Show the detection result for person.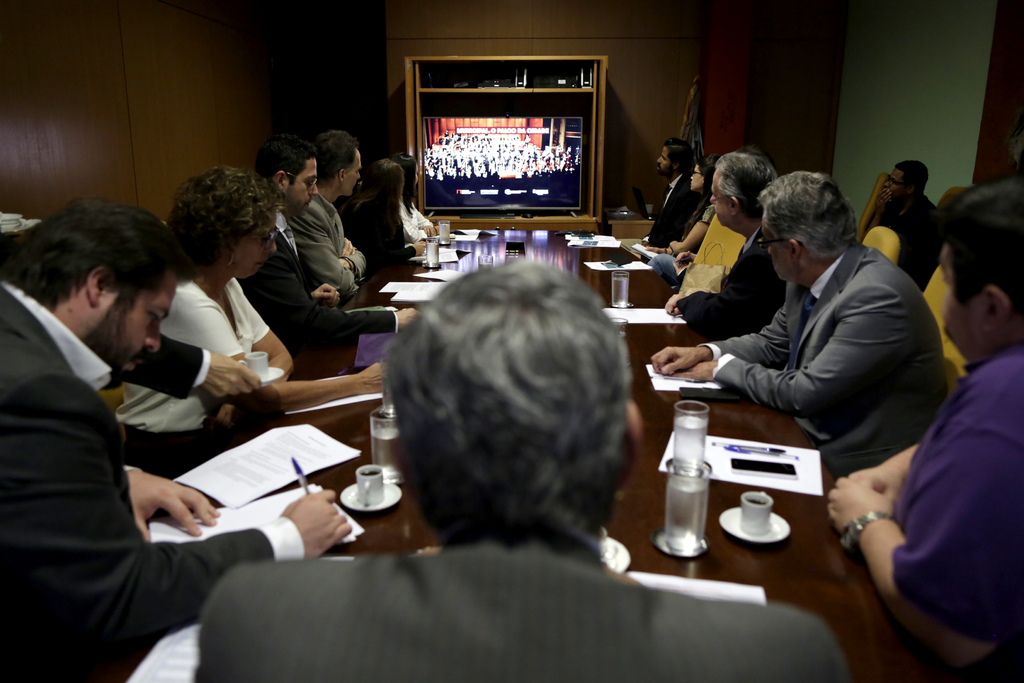
BBox(0, 180, 348, 682).
